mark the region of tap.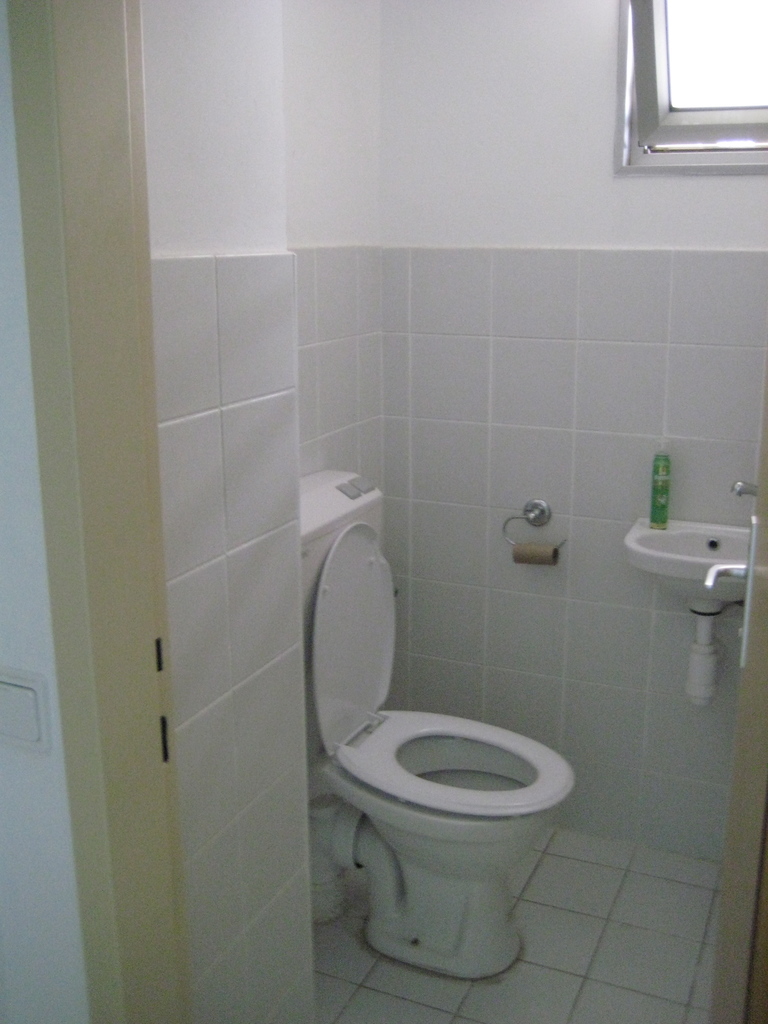
Region: 734, 481, 760, 500.
